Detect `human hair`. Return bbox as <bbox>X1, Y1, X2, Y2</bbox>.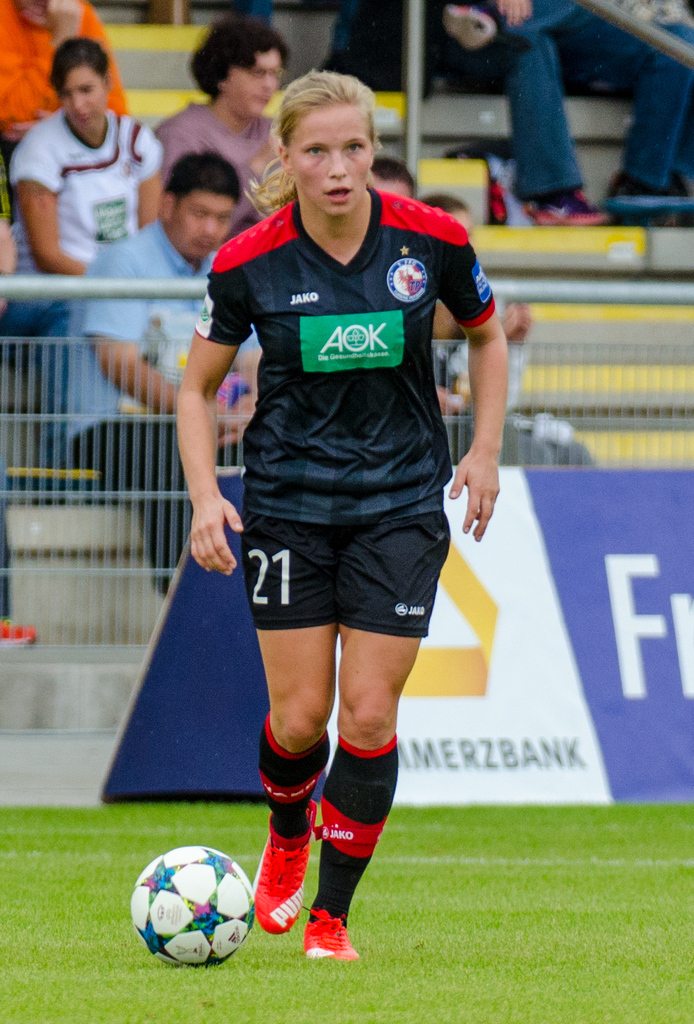
<bbox>163, 147, 243, 217</bbox>.
